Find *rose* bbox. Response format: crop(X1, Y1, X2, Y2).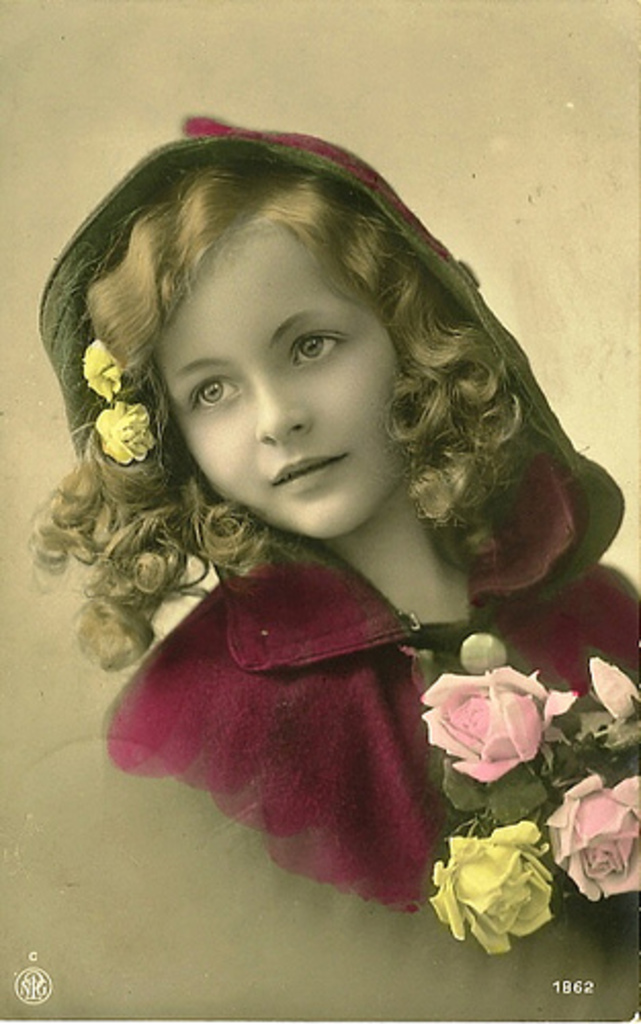
crop(420, 664, 580, 784).
